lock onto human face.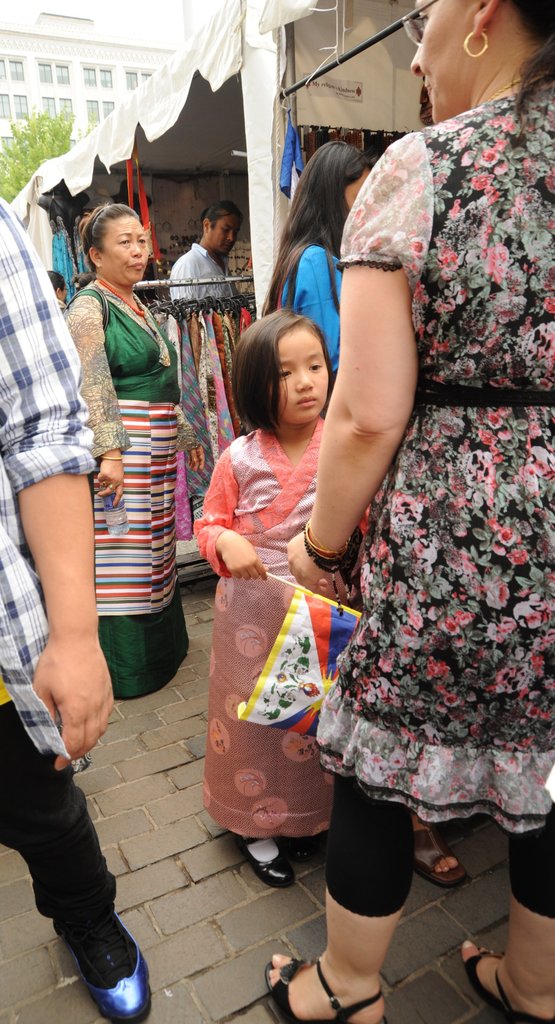
Locked: select_region(408, 0, 465, 120).
